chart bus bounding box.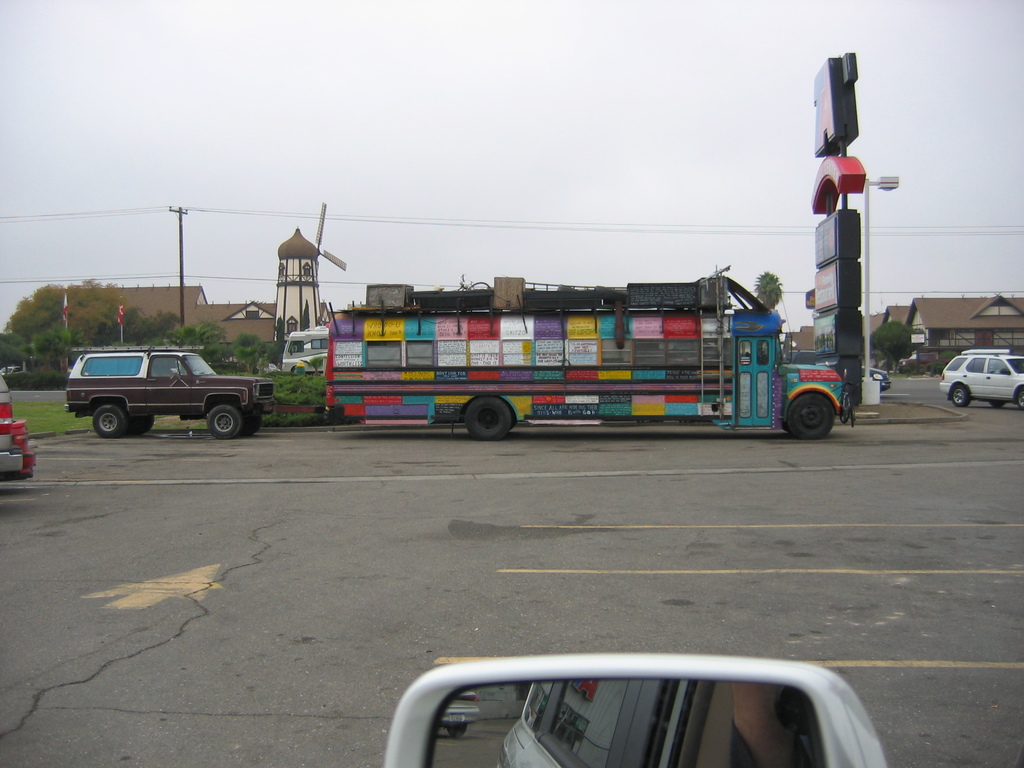
Charted: detection(325, 269, 849, 442).
